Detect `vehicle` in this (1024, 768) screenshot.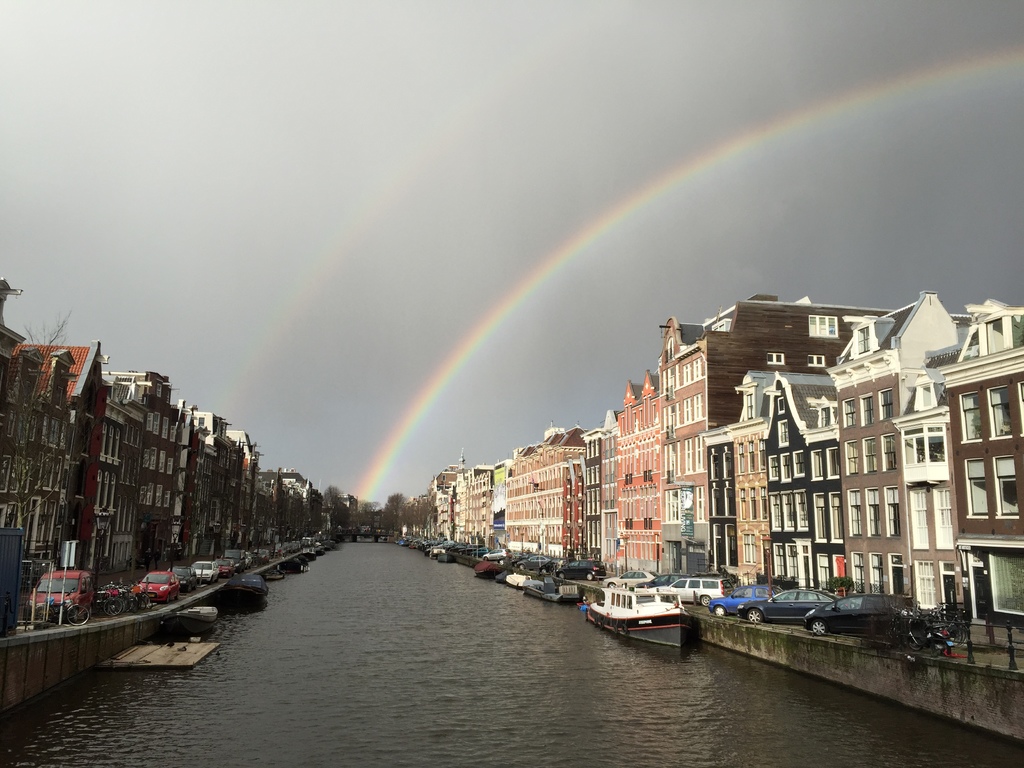
Detection: left=253, top=552, right=270, bottom=562.
